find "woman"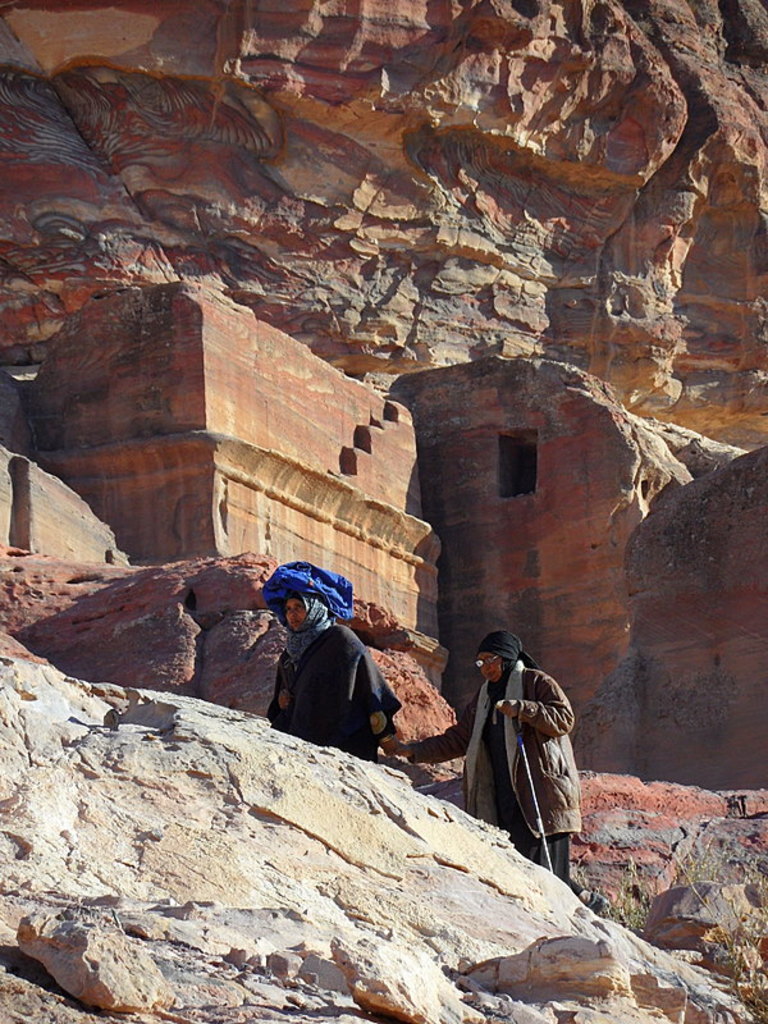
box(256, 556, 399, 773)
